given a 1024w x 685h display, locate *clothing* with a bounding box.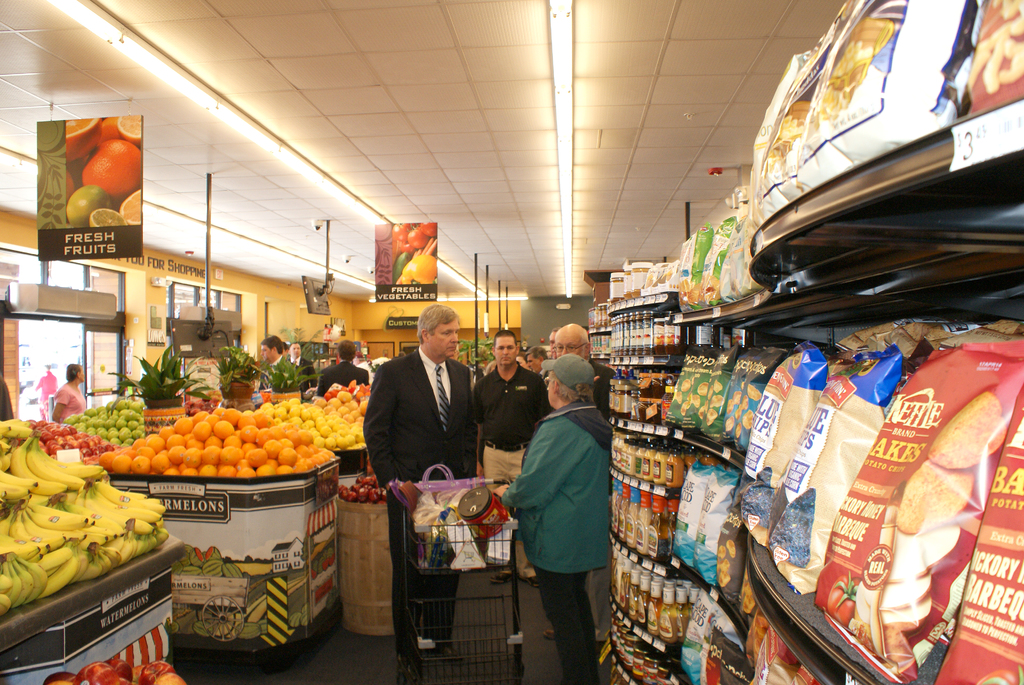
Located: (31, 366, 59, 421).
